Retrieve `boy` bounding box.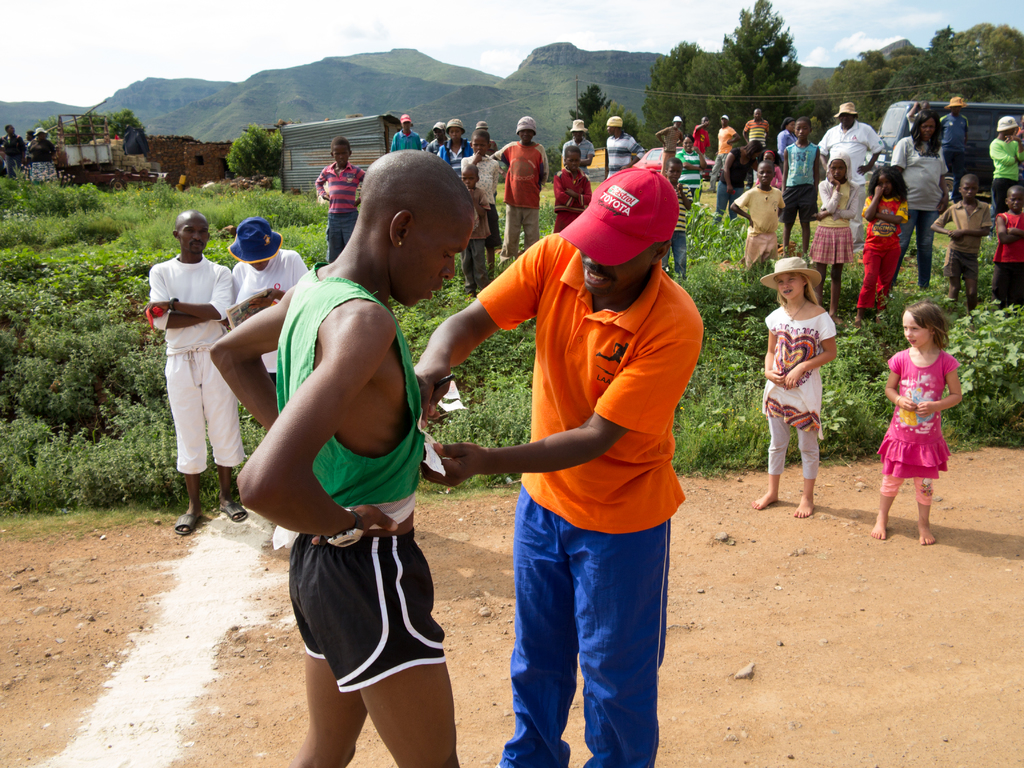
Bounding box: 461, 129, 513, 266.
